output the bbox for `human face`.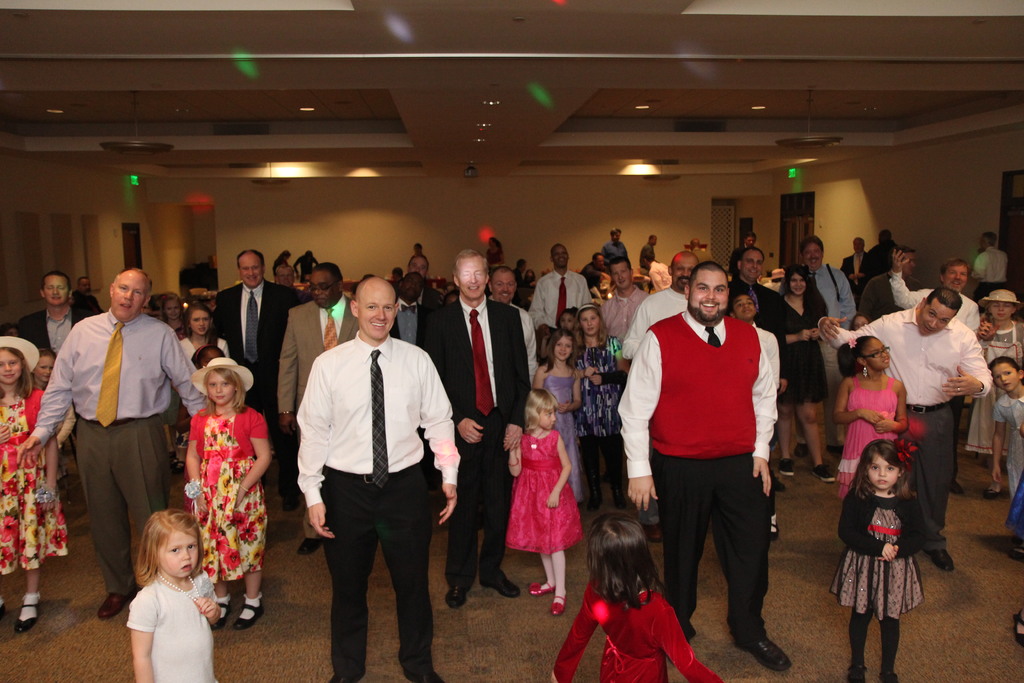
[x1=869, y1=453, x2=903, y2=494].
